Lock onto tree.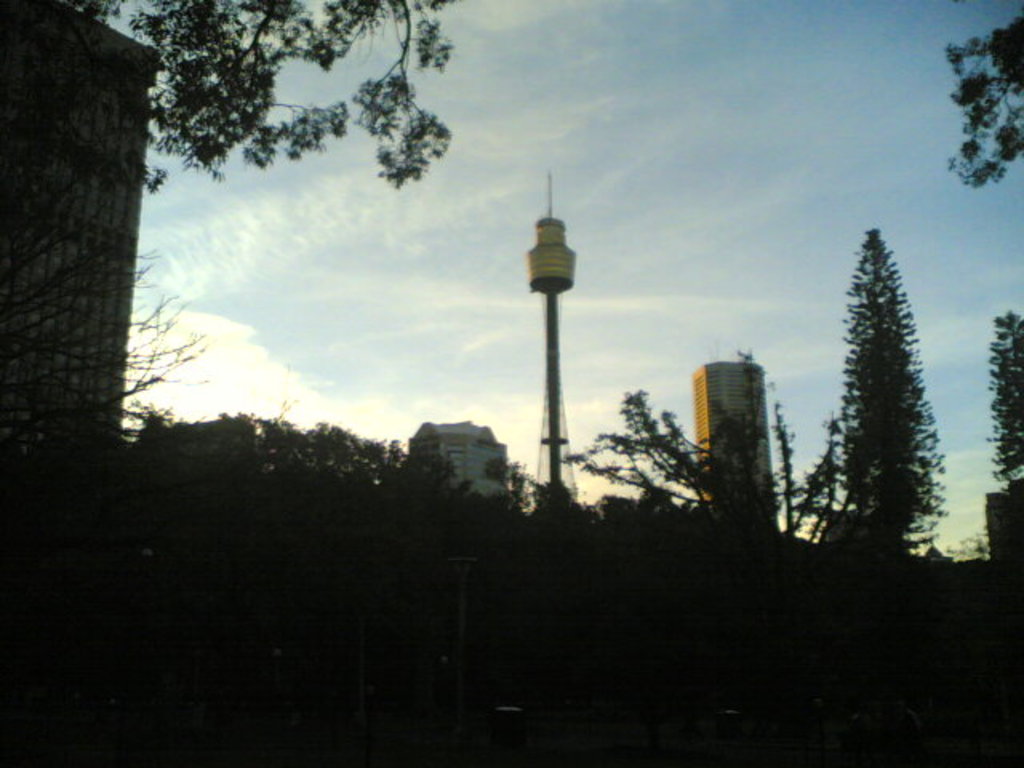
Locked: 941/21/1022/205.
